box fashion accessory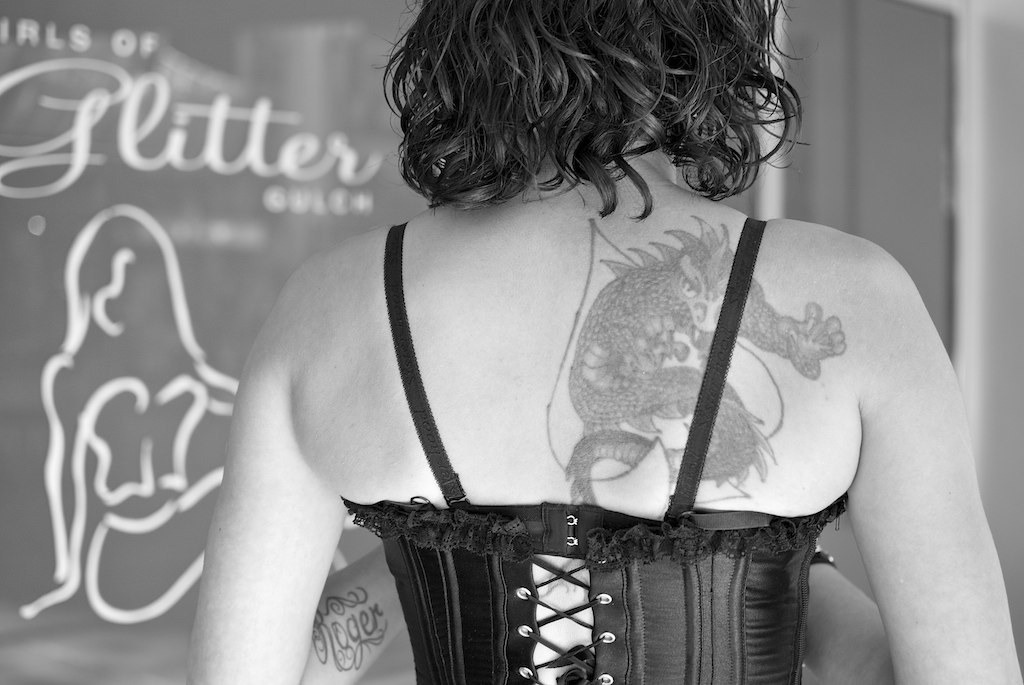
802 542 837 566
